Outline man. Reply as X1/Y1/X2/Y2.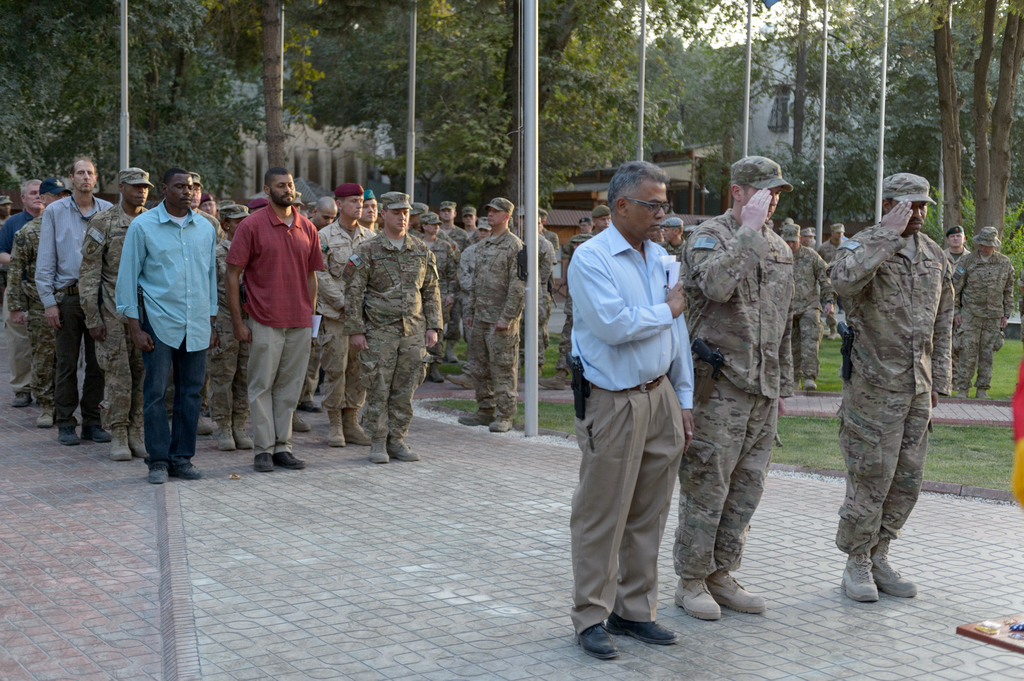
1015/260/1023/344.
